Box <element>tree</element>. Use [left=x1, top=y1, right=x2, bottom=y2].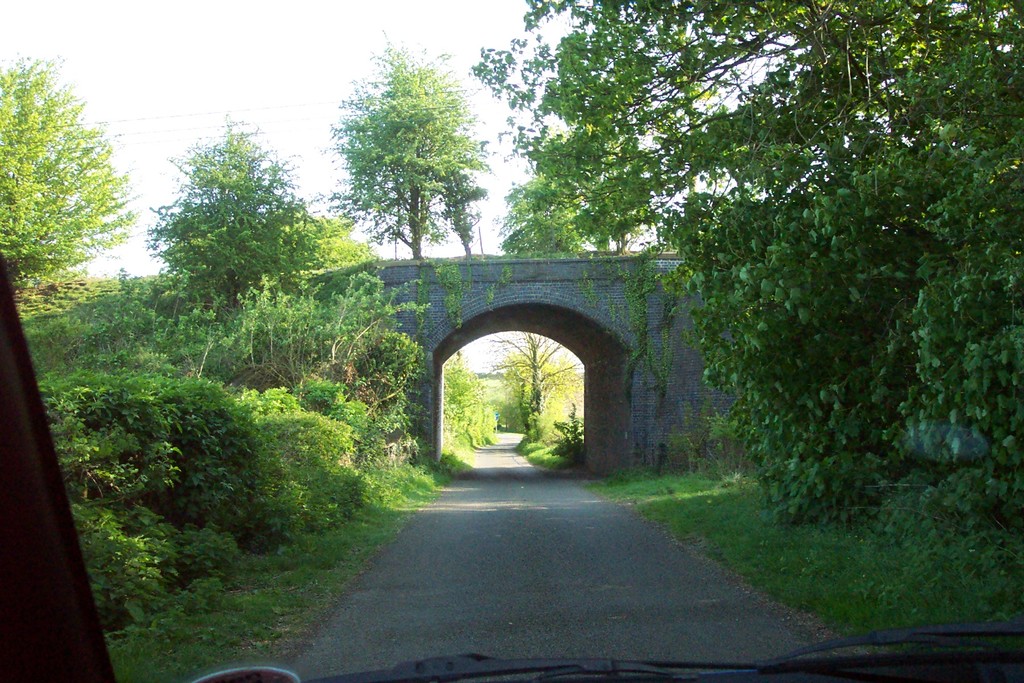
[left=145, top=121, right=319, bottom=330].
